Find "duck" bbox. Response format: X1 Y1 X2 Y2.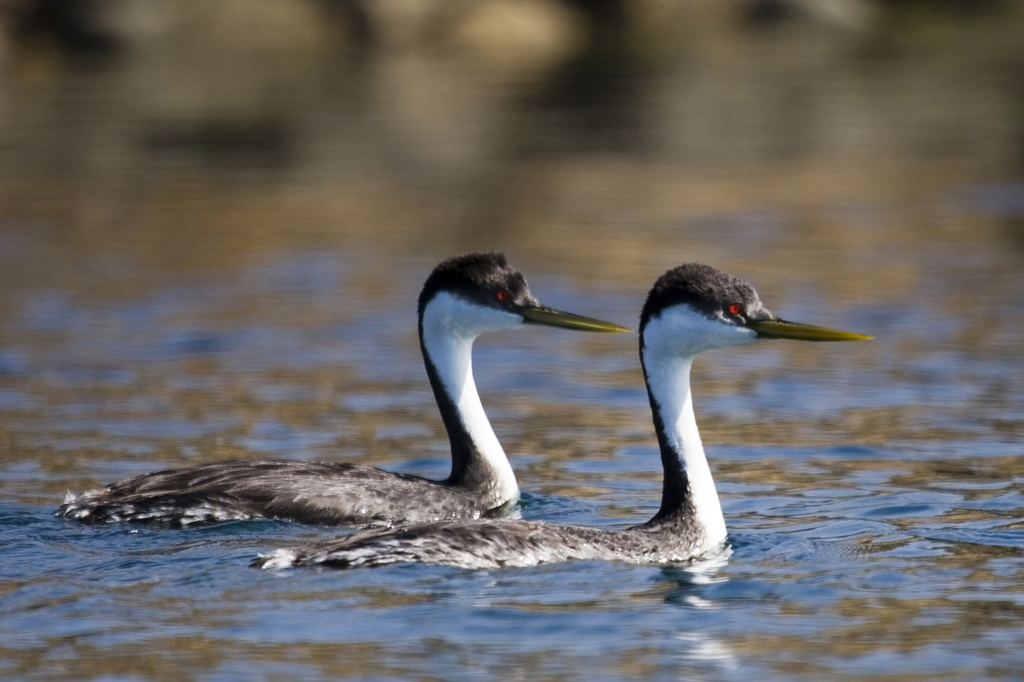
56 246 630 534.
